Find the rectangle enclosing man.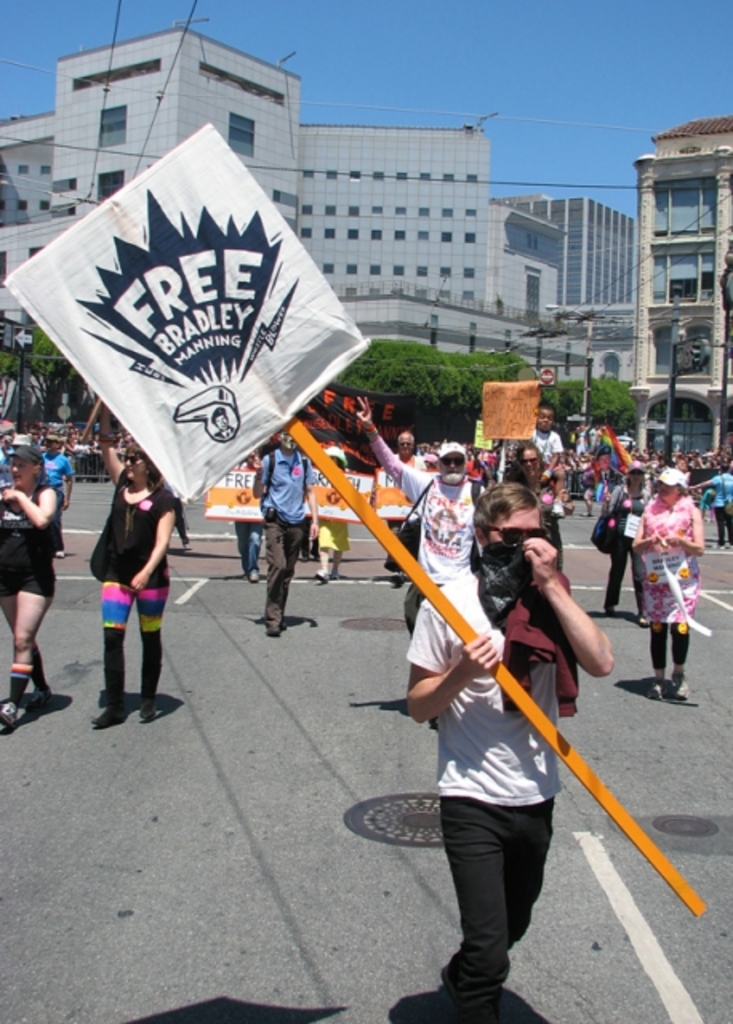
<box>43,430,75,555</box>.
